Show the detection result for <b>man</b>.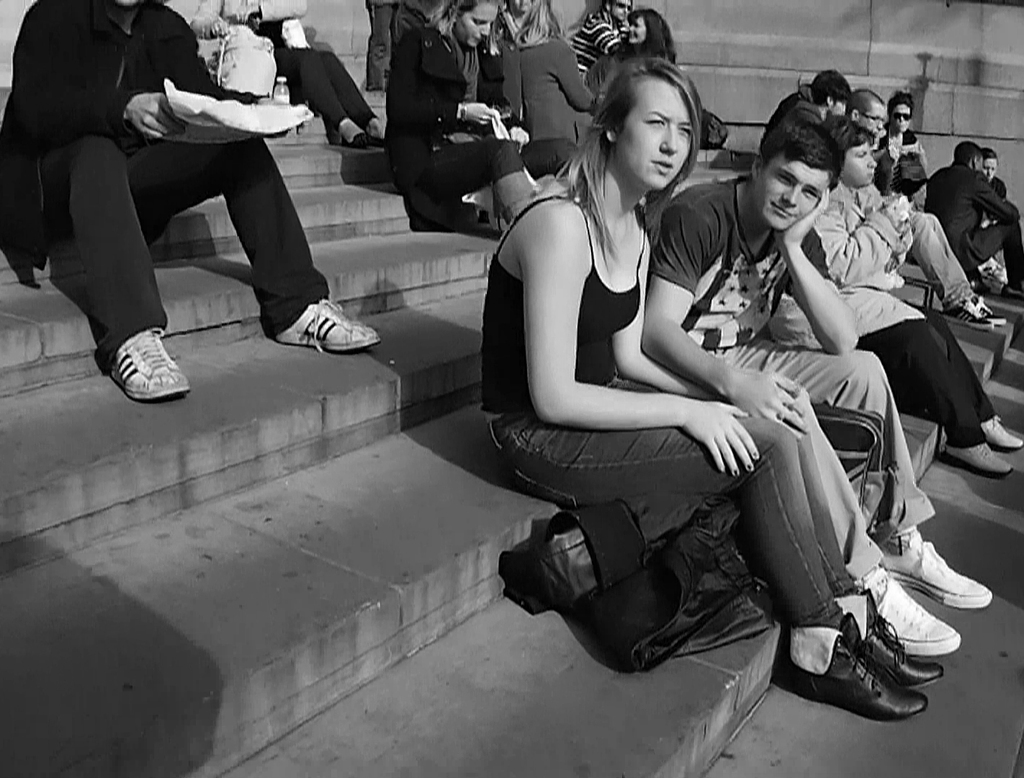
region(754, 62, 850, 169).
